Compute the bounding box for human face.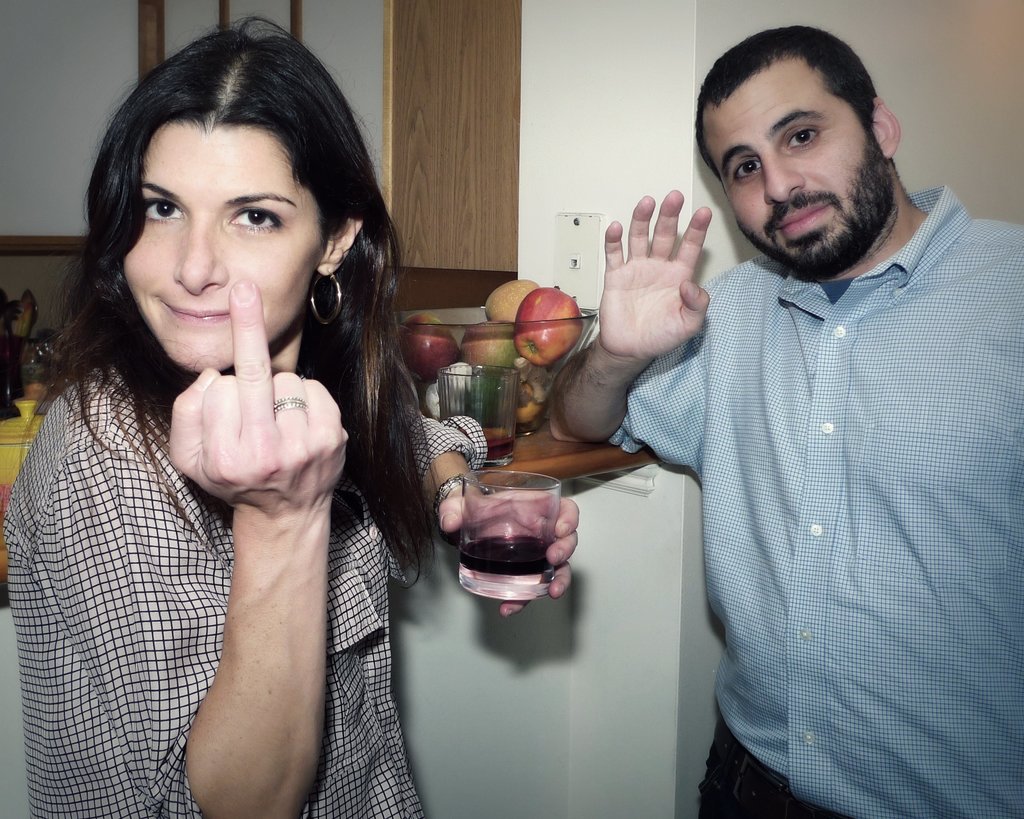
122,127,326,370.
